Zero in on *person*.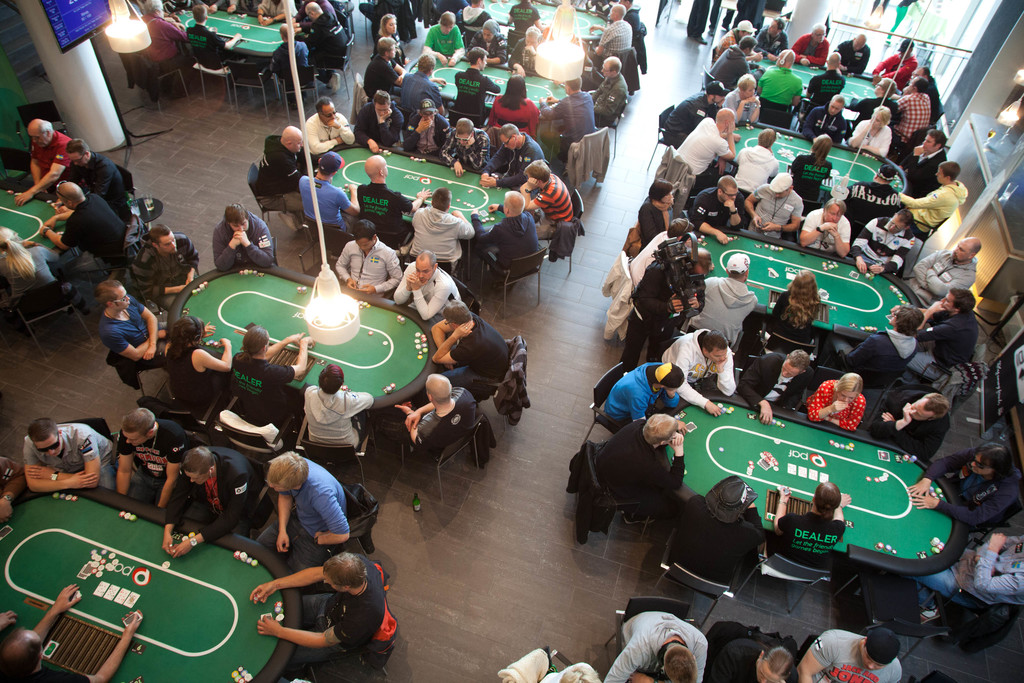
Zeroed in: pyautogui.locateOnScreen(71, 138, 138, 215).
